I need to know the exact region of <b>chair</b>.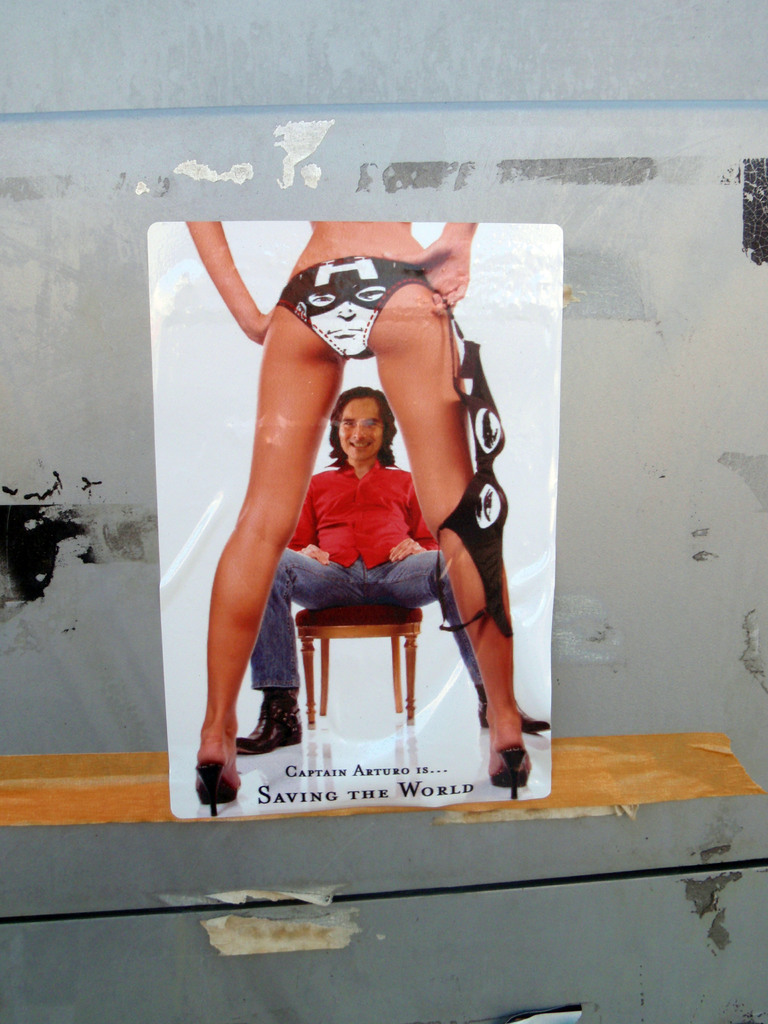
Region: 296:608:422:726.
